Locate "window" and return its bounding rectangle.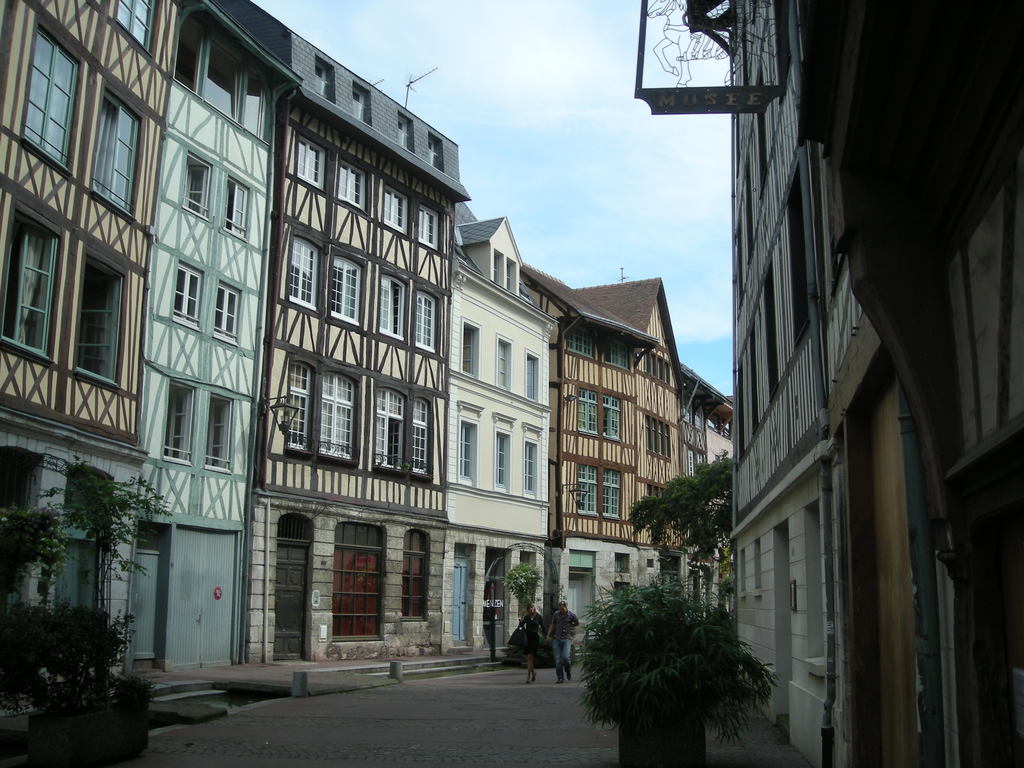
select_region(415, 202, 439, 247).
